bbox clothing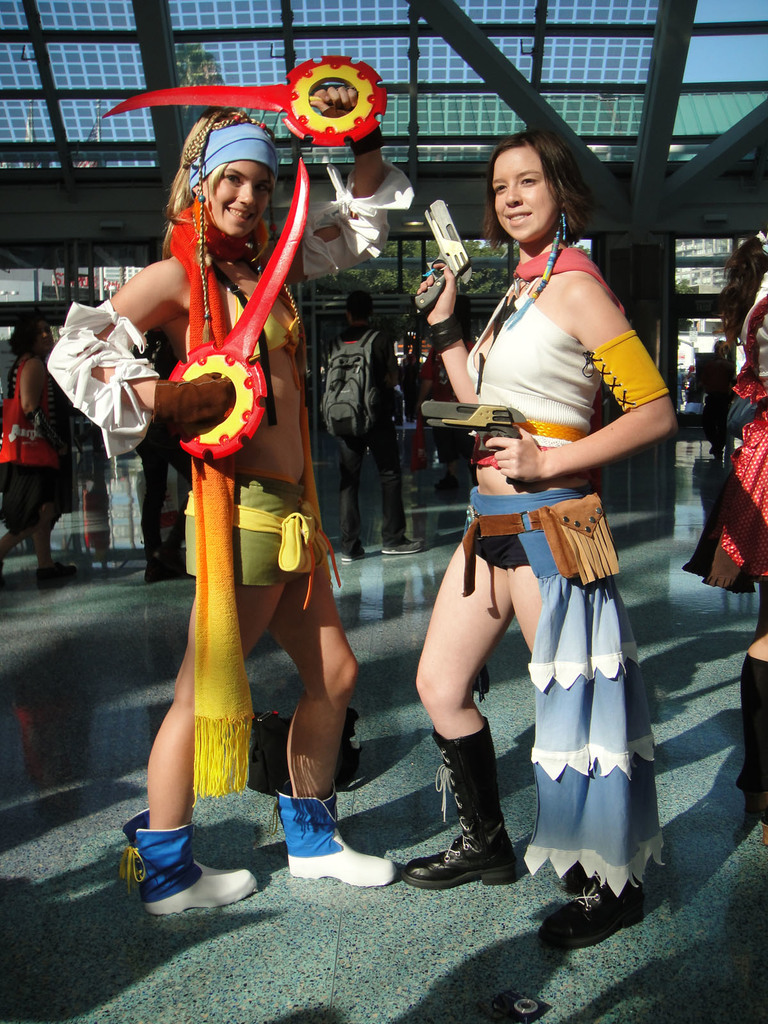
detection(678, 271, 767, 593)
